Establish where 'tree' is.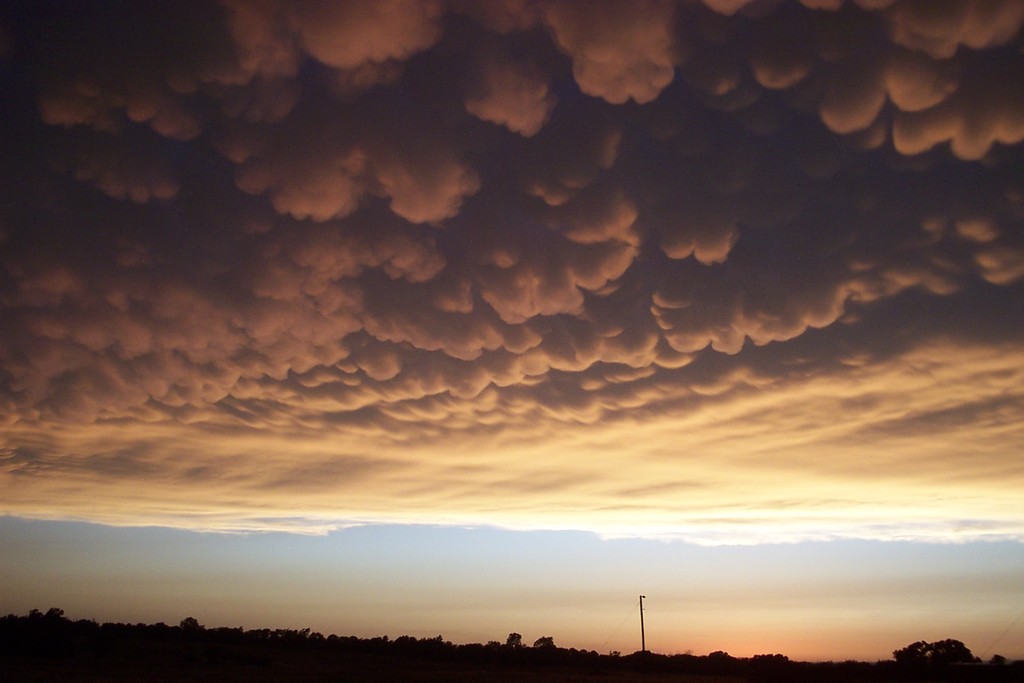
Established at 609,651,620,662.
